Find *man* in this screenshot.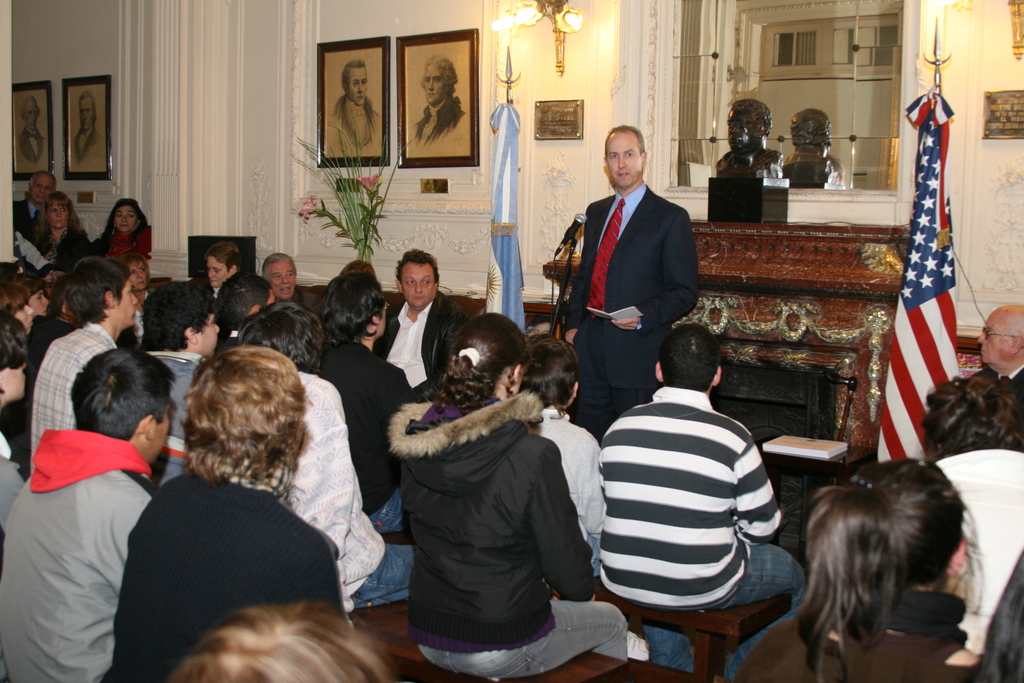
The bounding box for *man* is 982 308 1023 384.
